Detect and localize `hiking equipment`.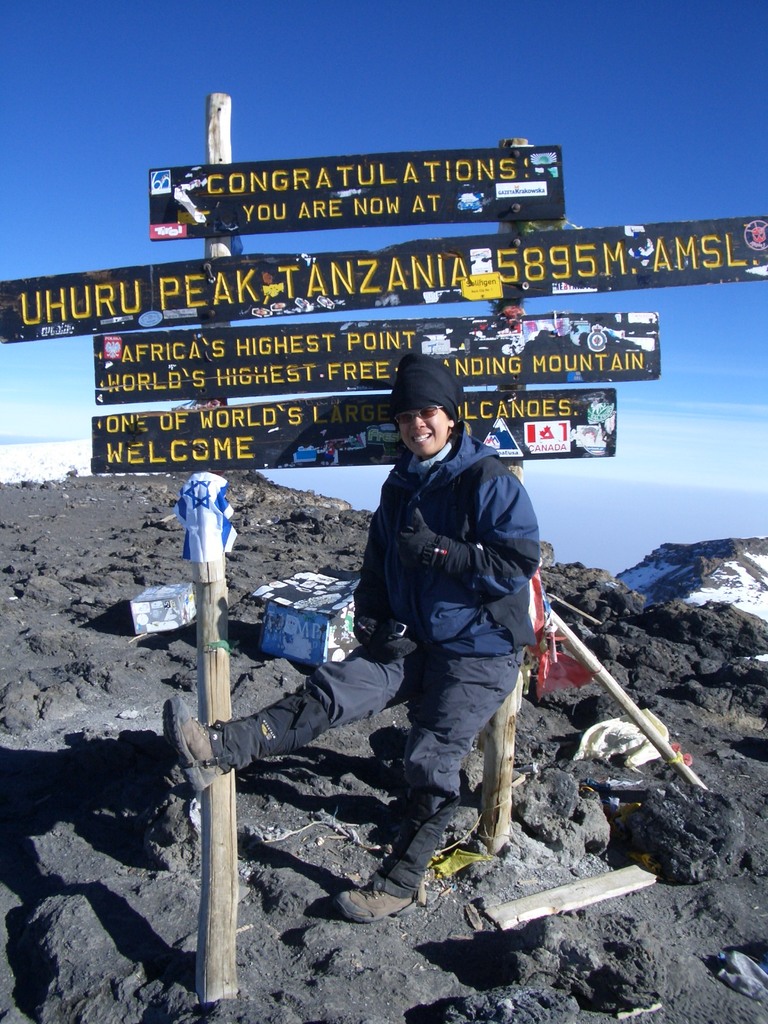
Localized at bbox=(355, 612, 429, 664).
